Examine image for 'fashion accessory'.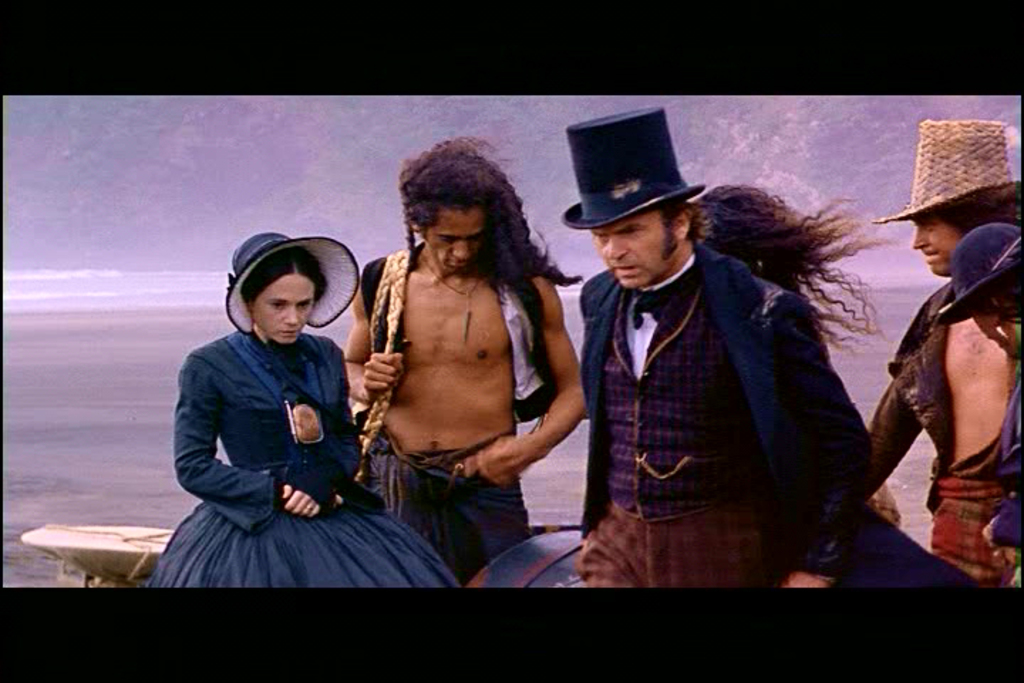
Examination result: left=841, top=275, right=1023, bottom=588.
